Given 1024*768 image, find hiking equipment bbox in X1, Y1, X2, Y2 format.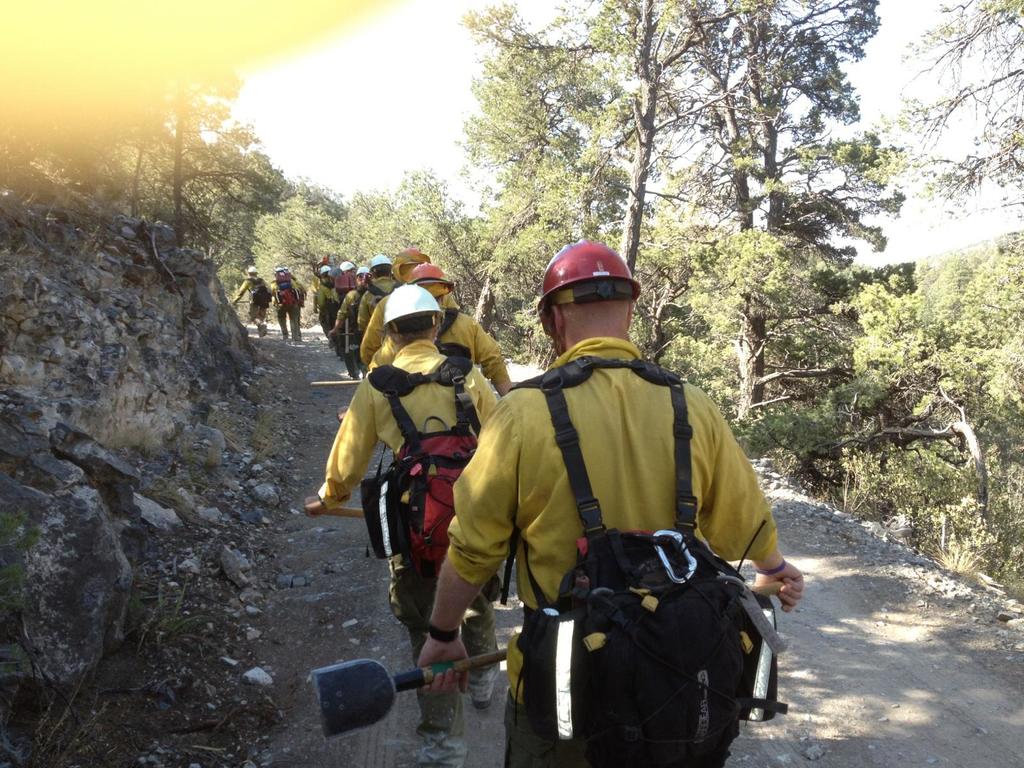
537, 241, 639, 338.
